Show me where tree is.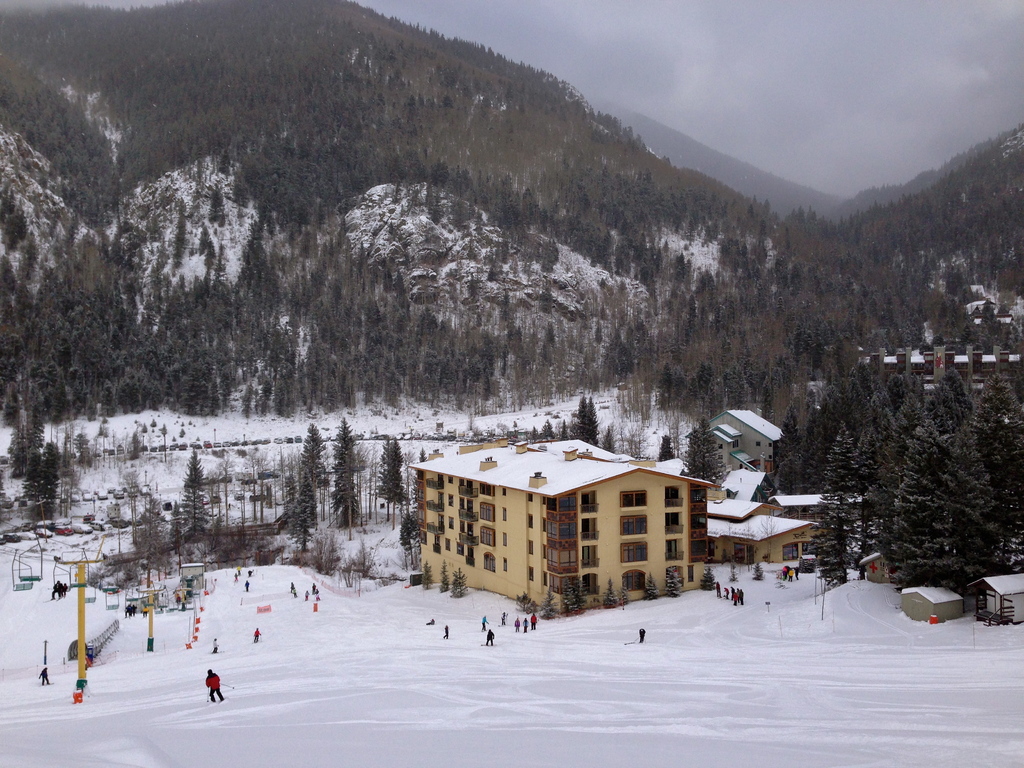
tree is at region(572, 392, 628, 456).
